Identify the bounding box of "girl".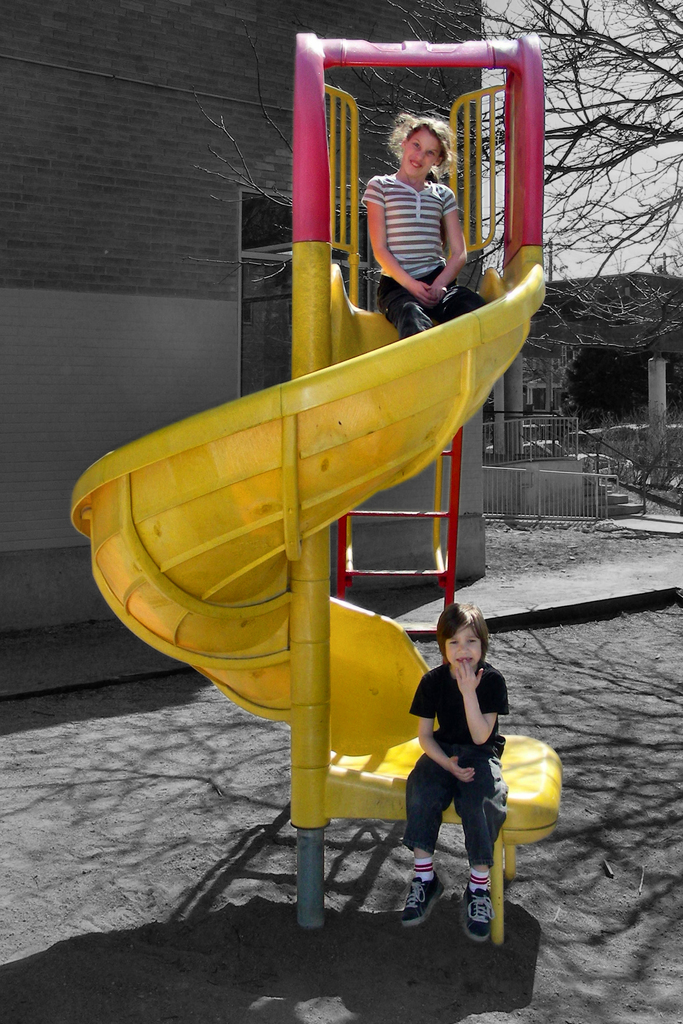
bbox=(400, 603, 509, 940).
